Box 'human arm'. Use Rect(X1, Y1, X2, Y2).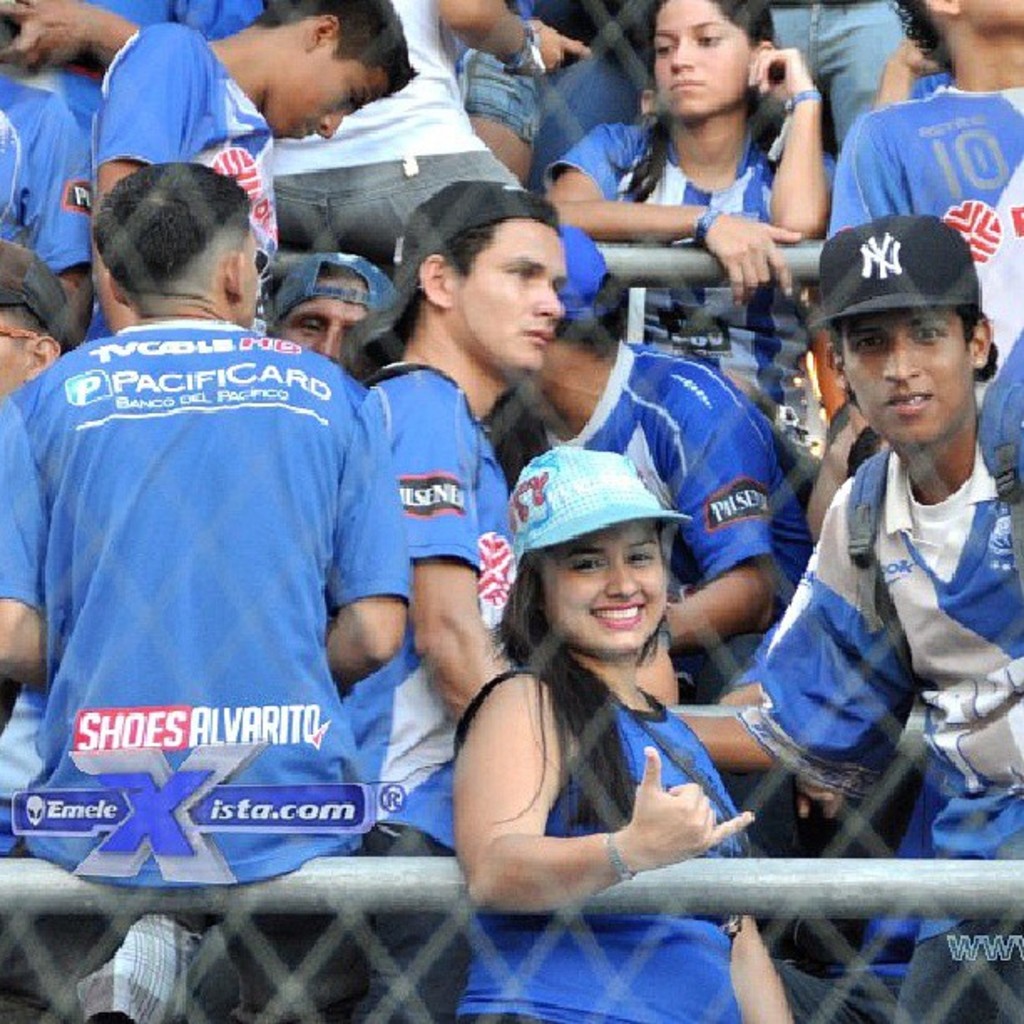
Rect(622, 479, 897, 830).
